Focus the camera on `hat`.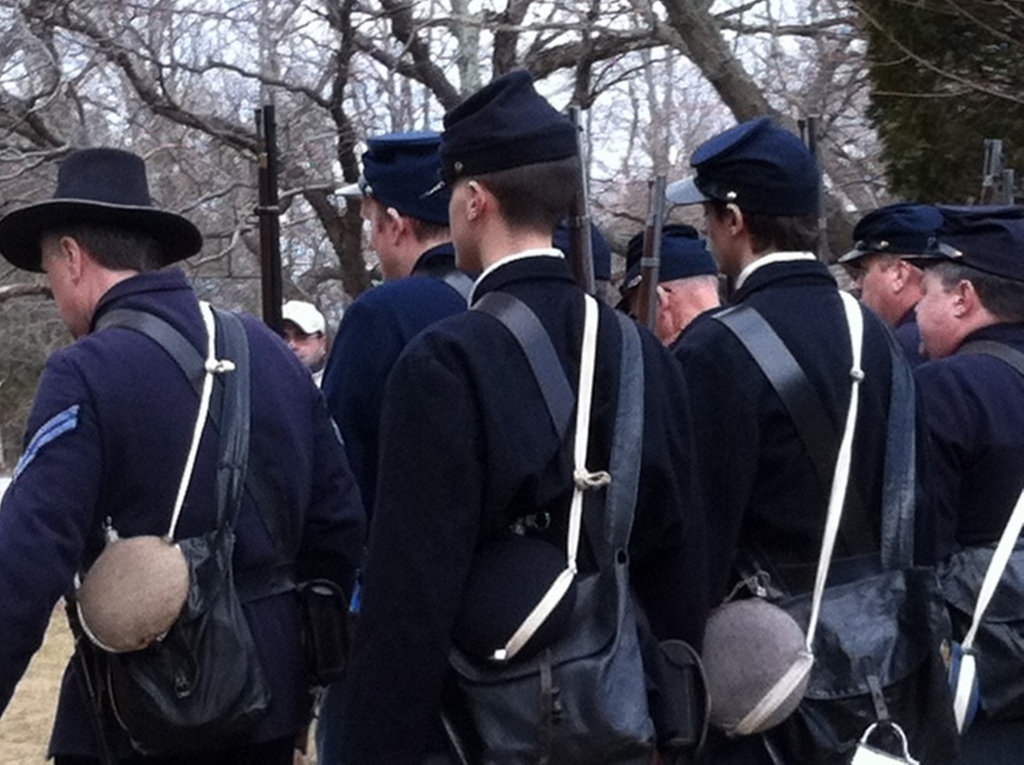
Focus region: bbox(664, 116, 822, 218).
